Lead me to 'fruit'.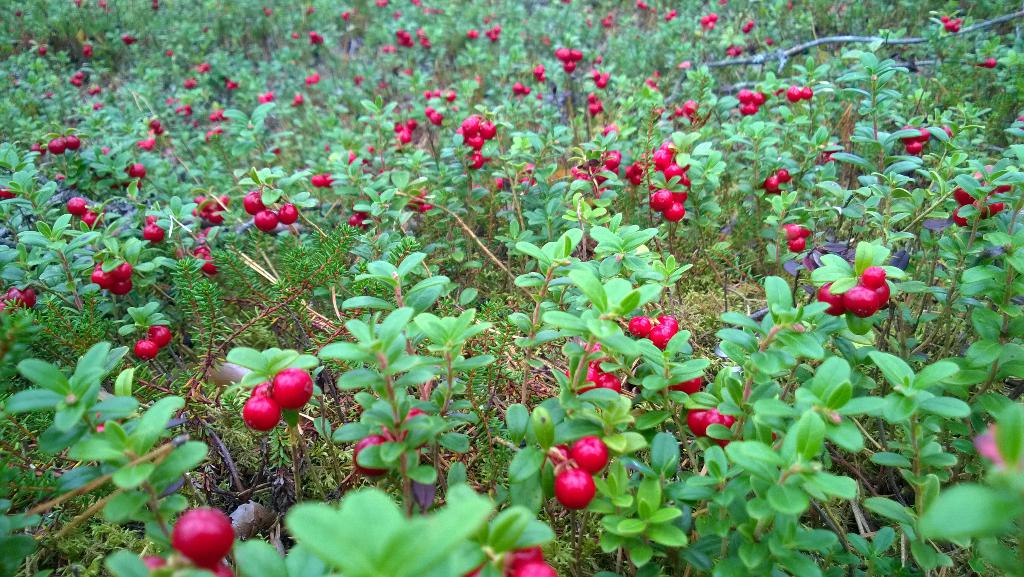
Lead to 242, 191, 264, 215.
